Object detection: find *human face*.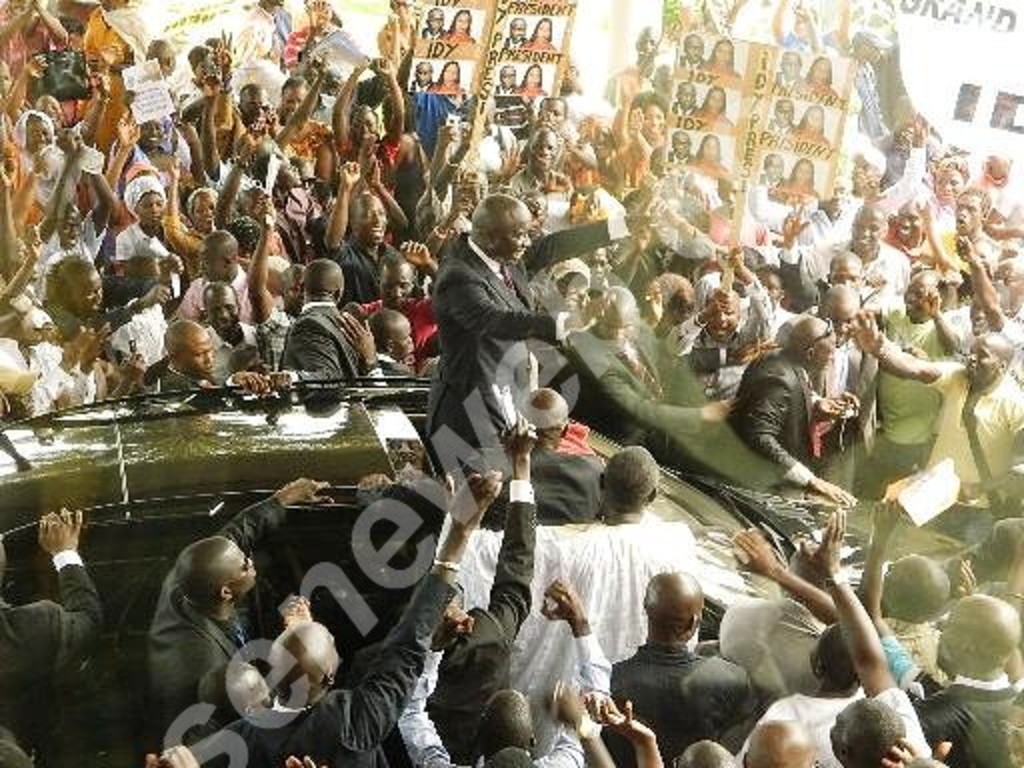
(x1=32, y1=124, x2=48, y2=144).
